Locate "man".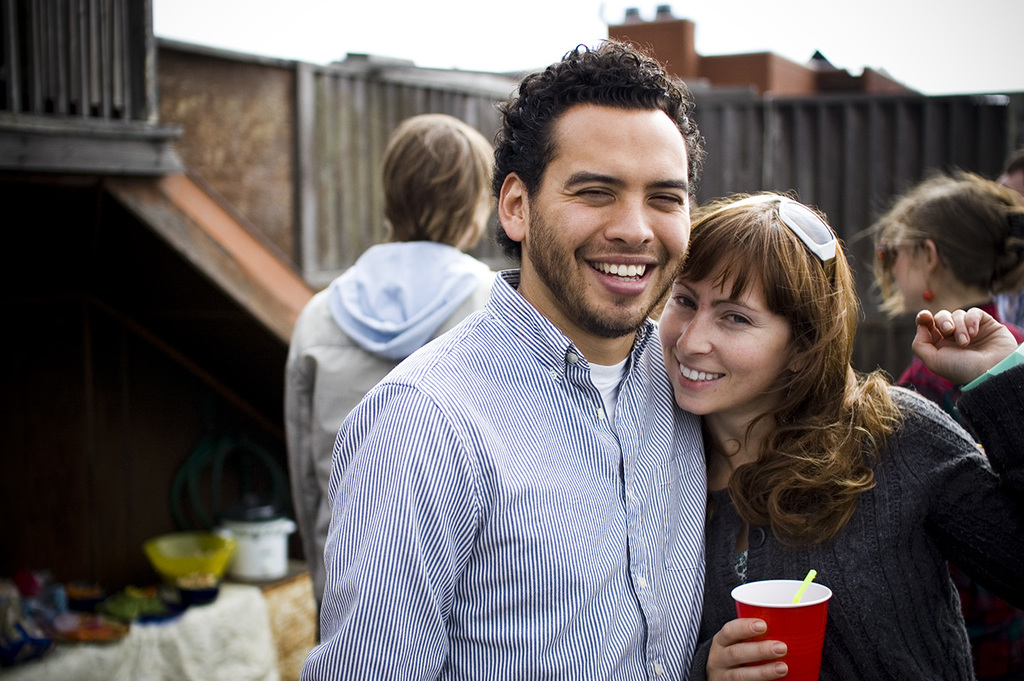
Bounding box: (x1=314, y1=66, x2=752, y2=669).
